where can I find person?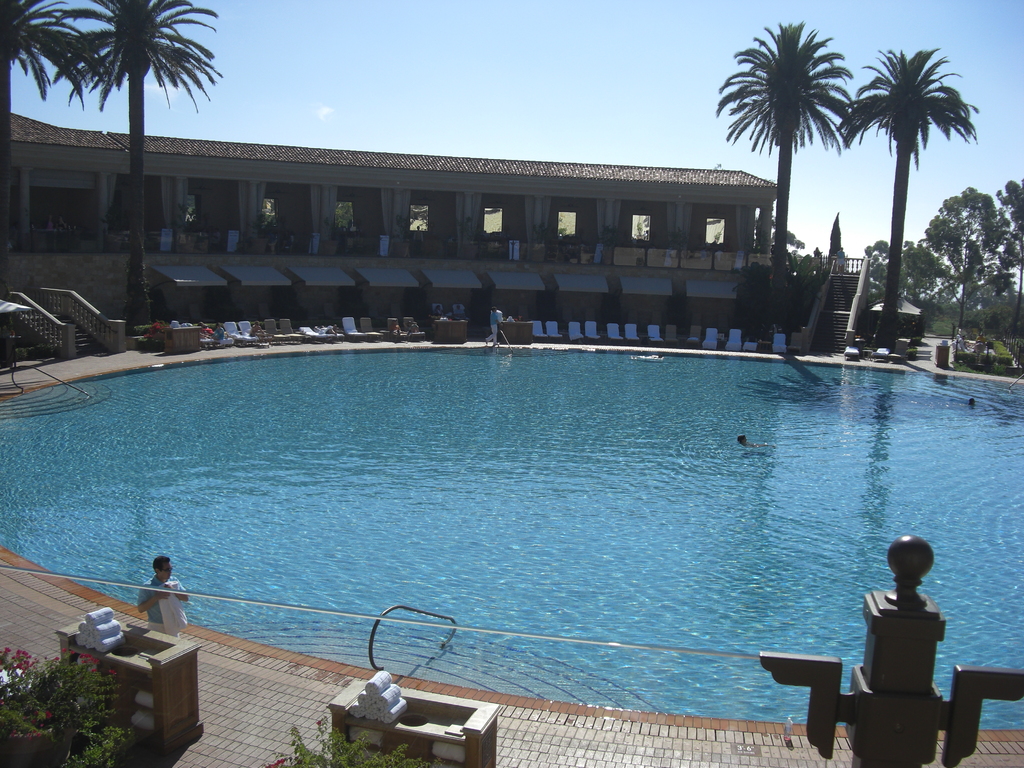
You can find it at [x1=208, y1=228, x2=223, y2=246].
